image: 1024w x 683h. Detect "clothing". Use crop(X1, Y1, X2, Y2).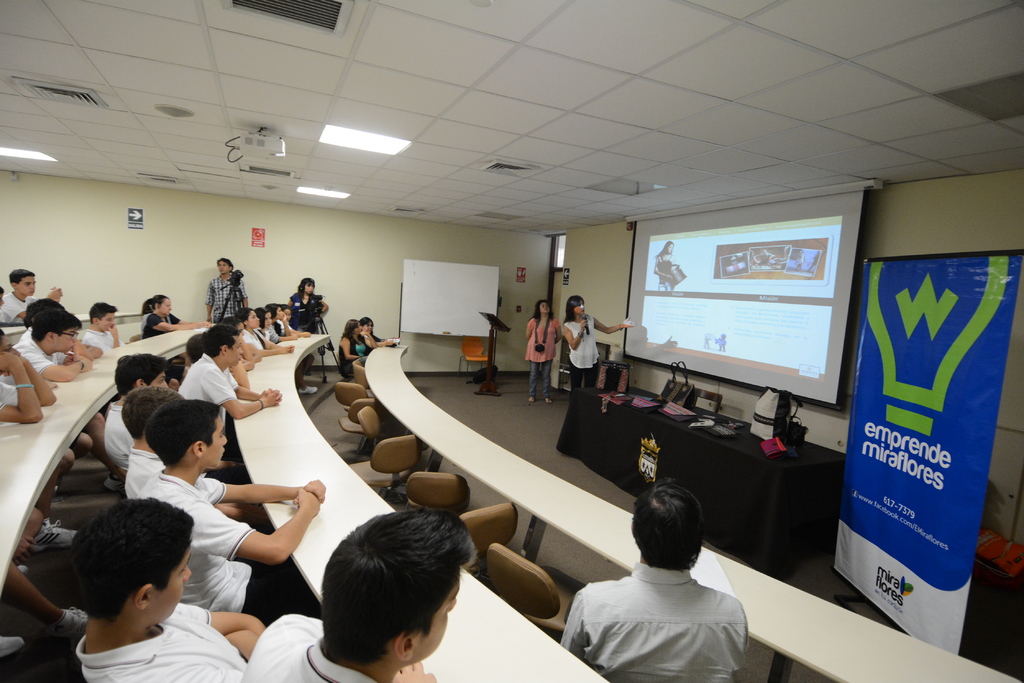
crop(339, 336, 365, 373).
